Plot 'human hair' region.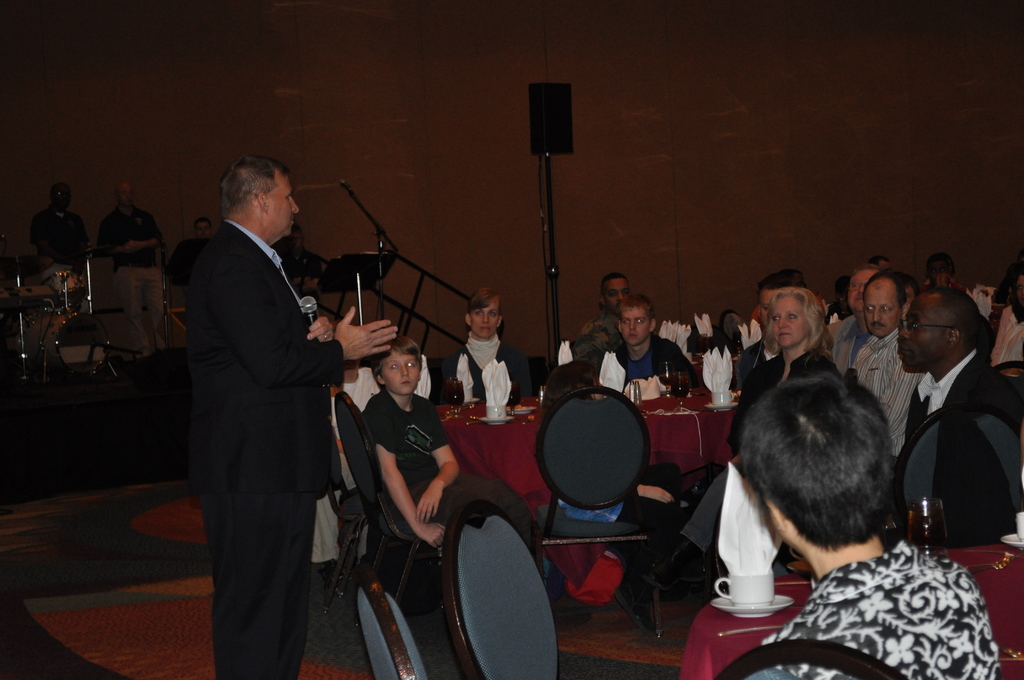
Plotted at detection(847, 266, 877, 288).
